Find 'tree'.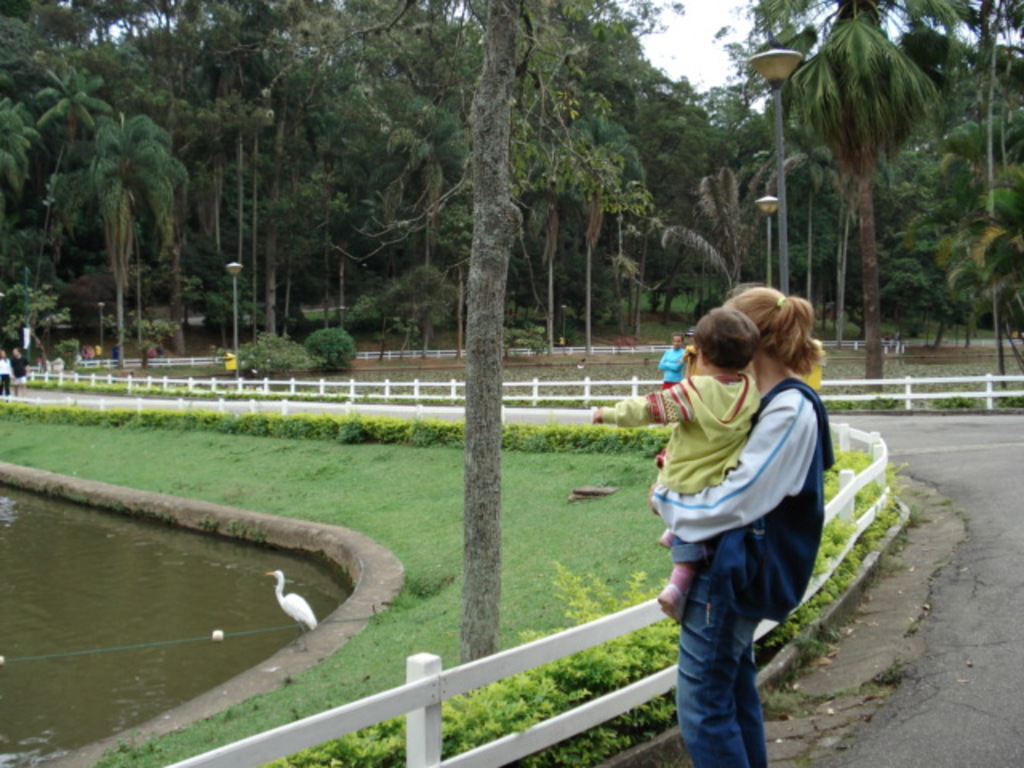
<box>181,0,690,694</box>.
